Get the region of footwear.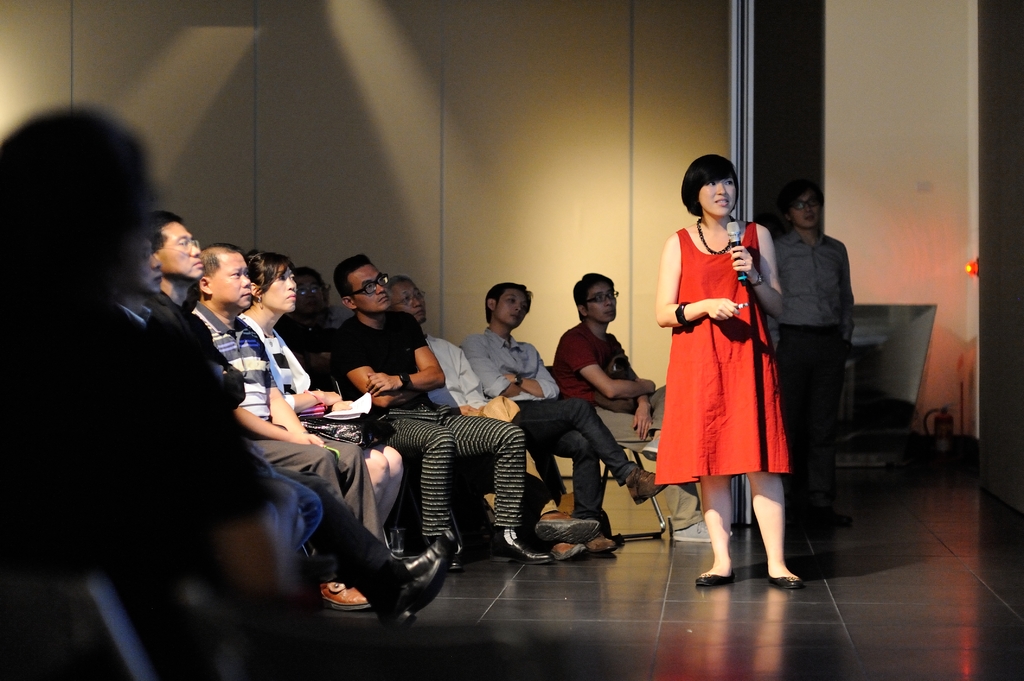
l=489, t=525, r=555, b=568.
